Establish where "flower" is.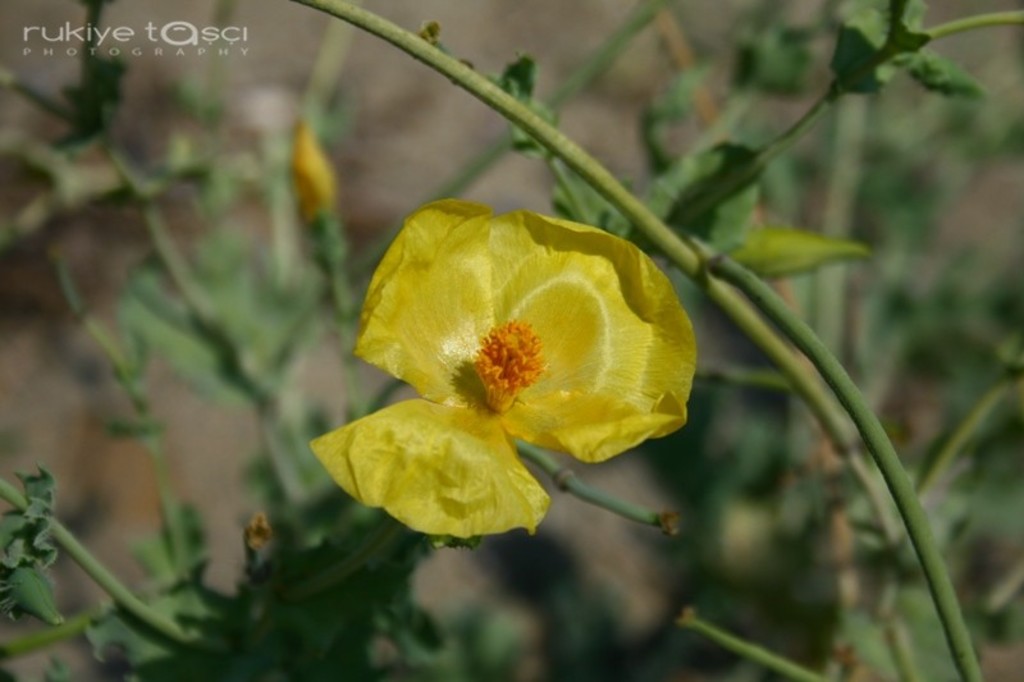
Established at pyautogui.locateOnScreen(243, 512, 273, 581).
